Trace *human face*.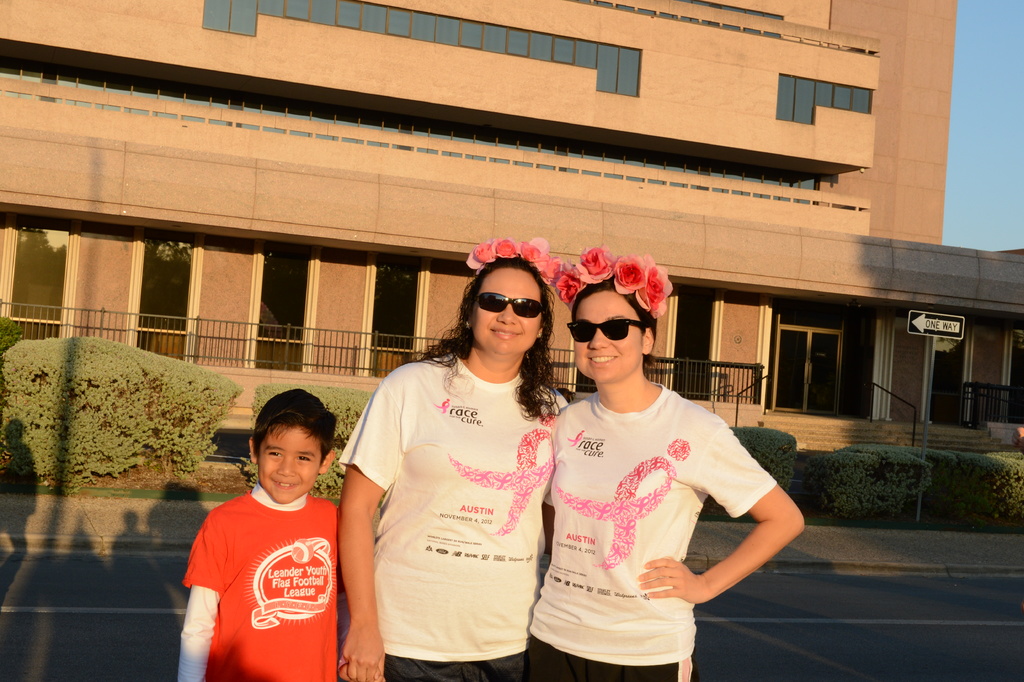
Traced to [left=254, top=419, right=321, bottom=503].
